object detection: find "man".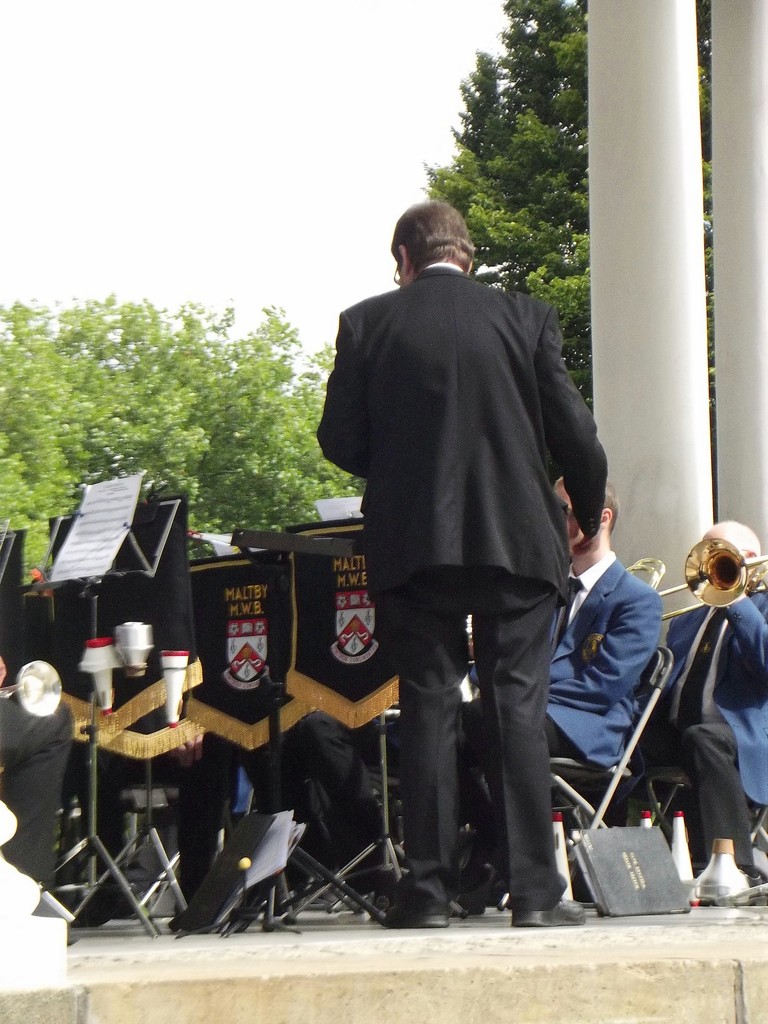
(left=316, top=196, right=616, bottom=902).
